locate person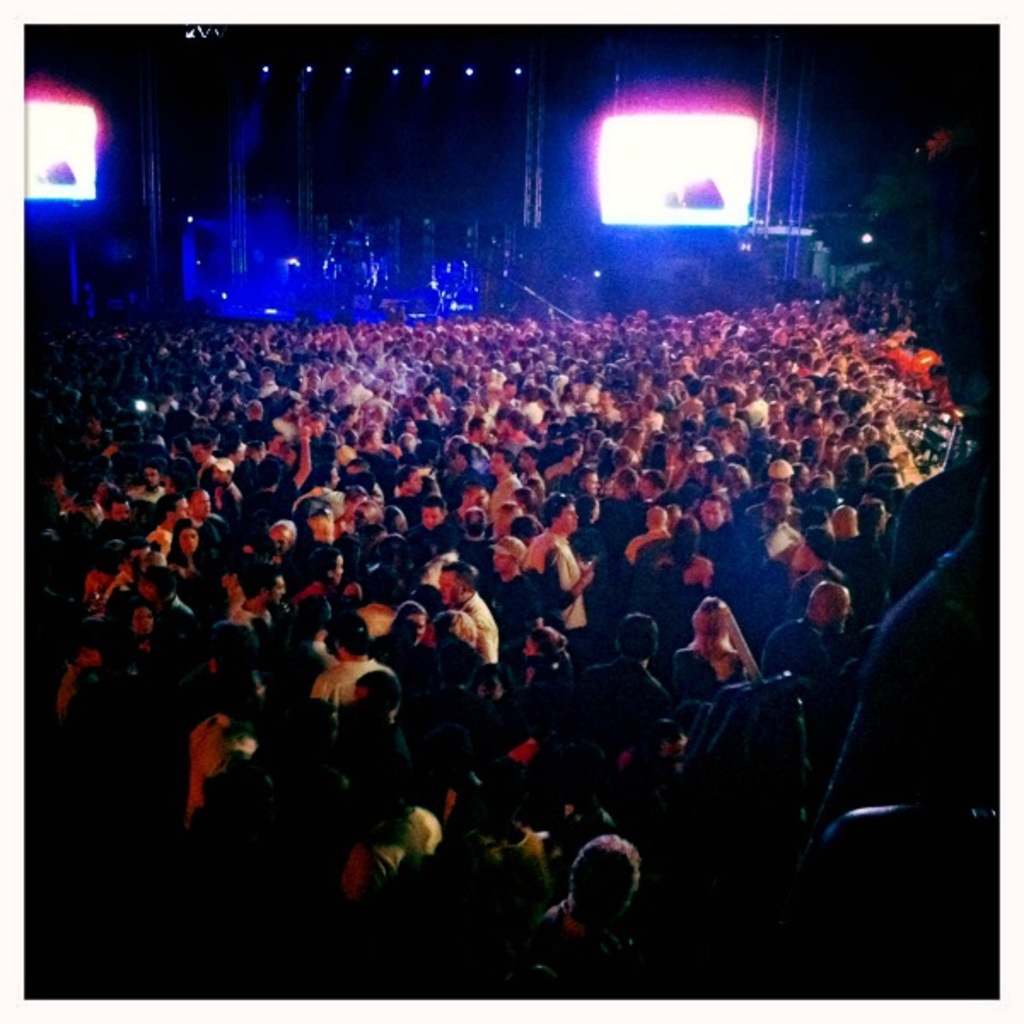
352 785 432 881
